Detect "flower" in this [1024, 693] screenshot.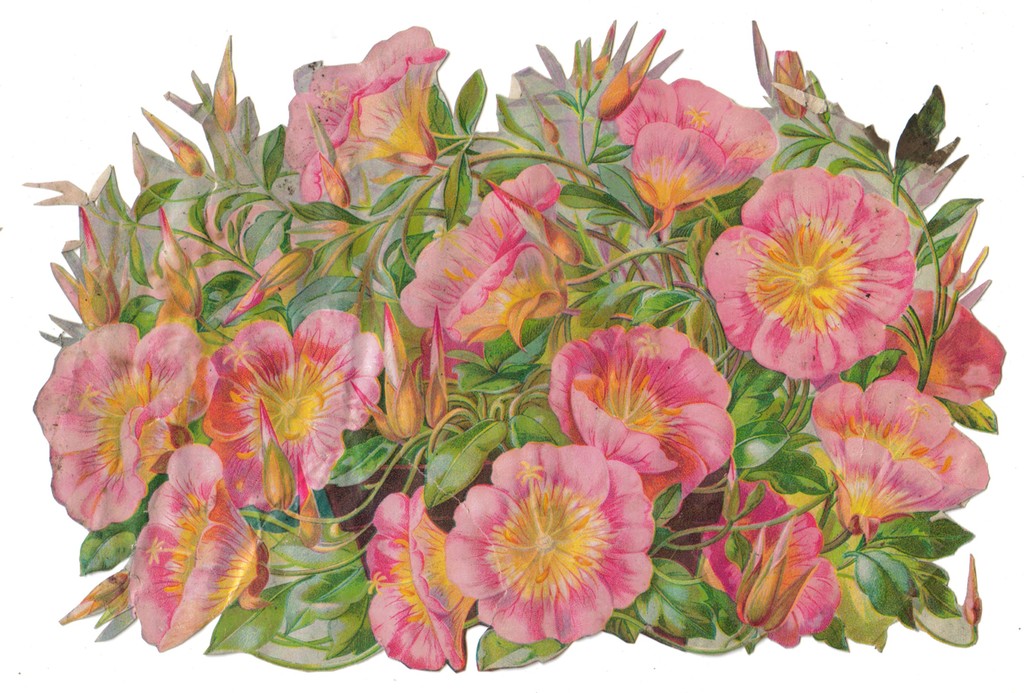
Detection: crop(285, 23, 451, 200).
